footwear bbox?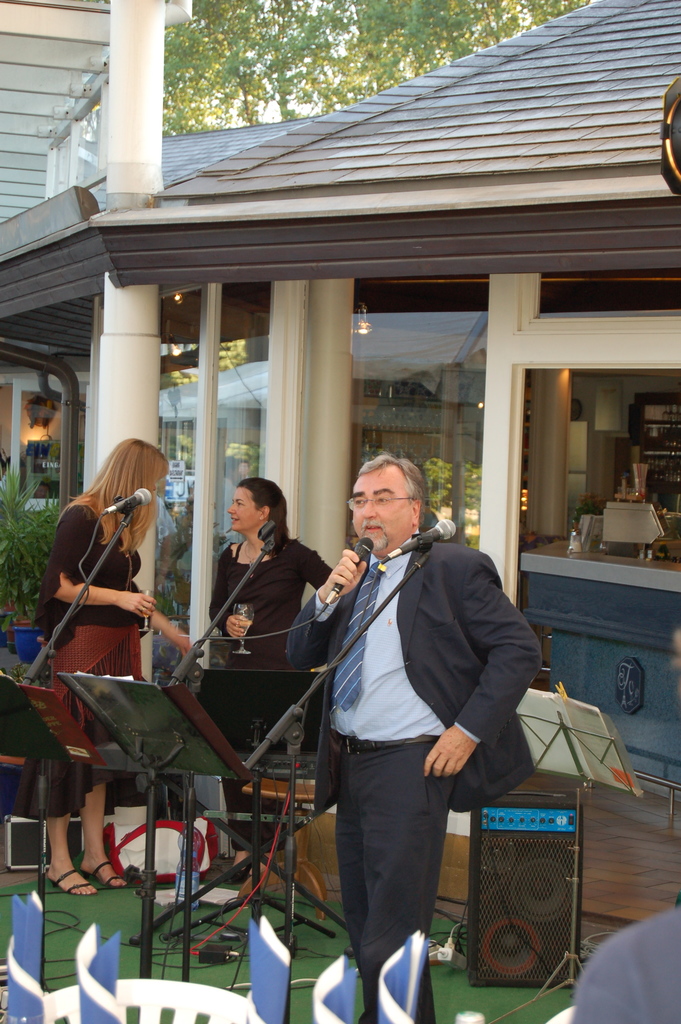
<region>37, 867, 85, 899</region>
